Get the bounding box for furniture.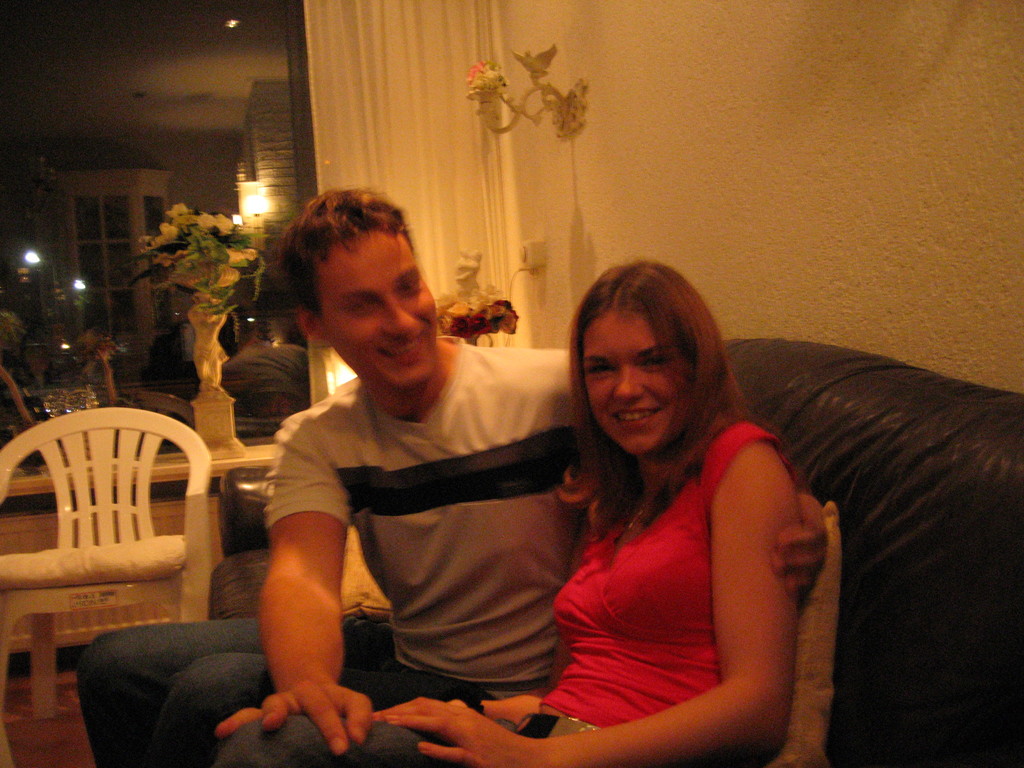
0,407,212,719.
